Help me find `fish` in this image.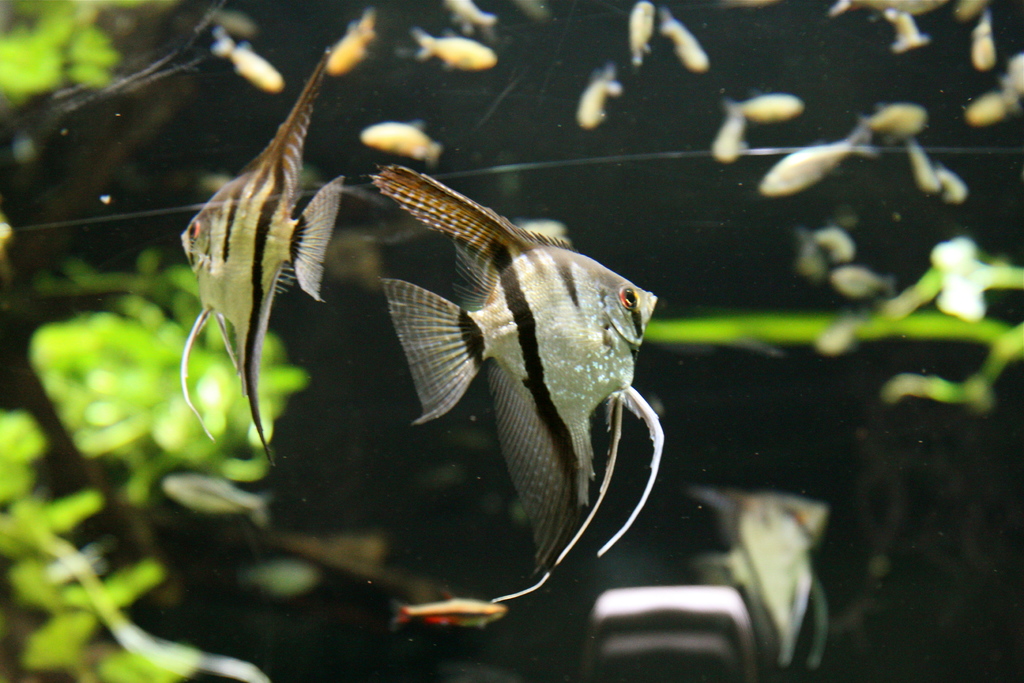
Found it: <region>831, 267, 897, 303</region>.
